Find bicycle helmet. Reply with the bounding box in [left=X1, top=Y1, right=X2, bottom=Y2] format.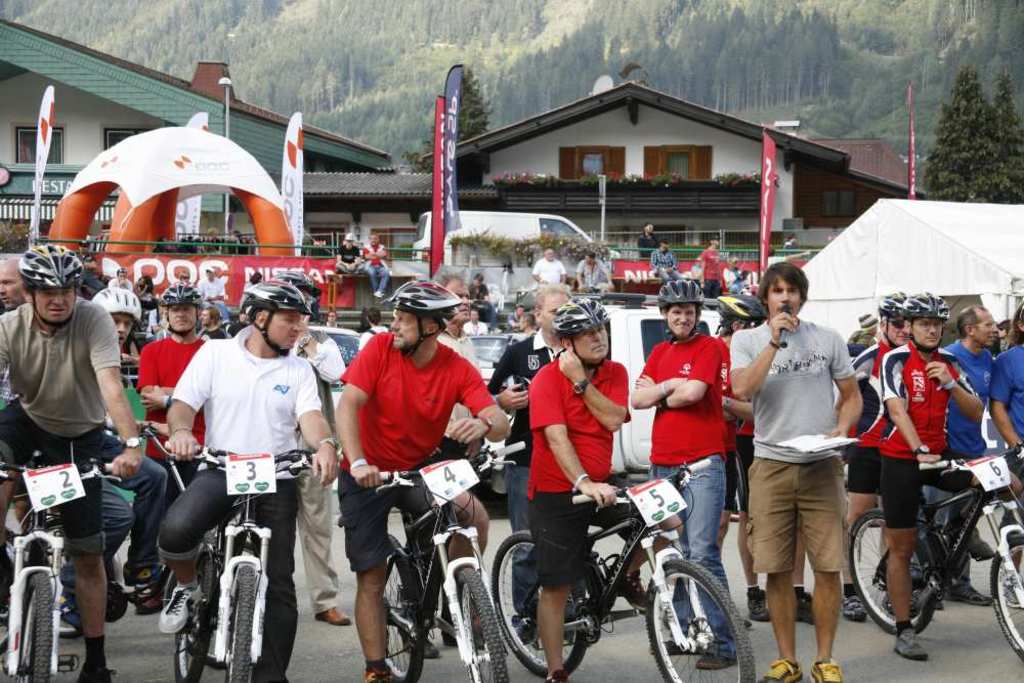
[left=709, top=294, right=768, bottom=318].
